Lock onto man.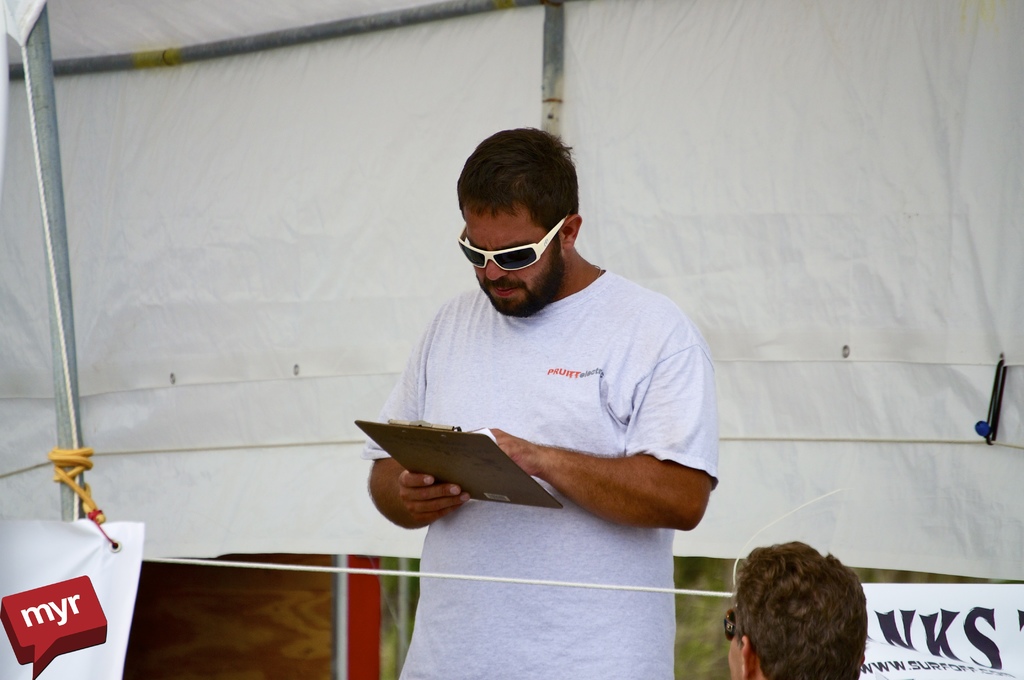
Locked: [x1=365, y1=122, x2=724, y2=677].
